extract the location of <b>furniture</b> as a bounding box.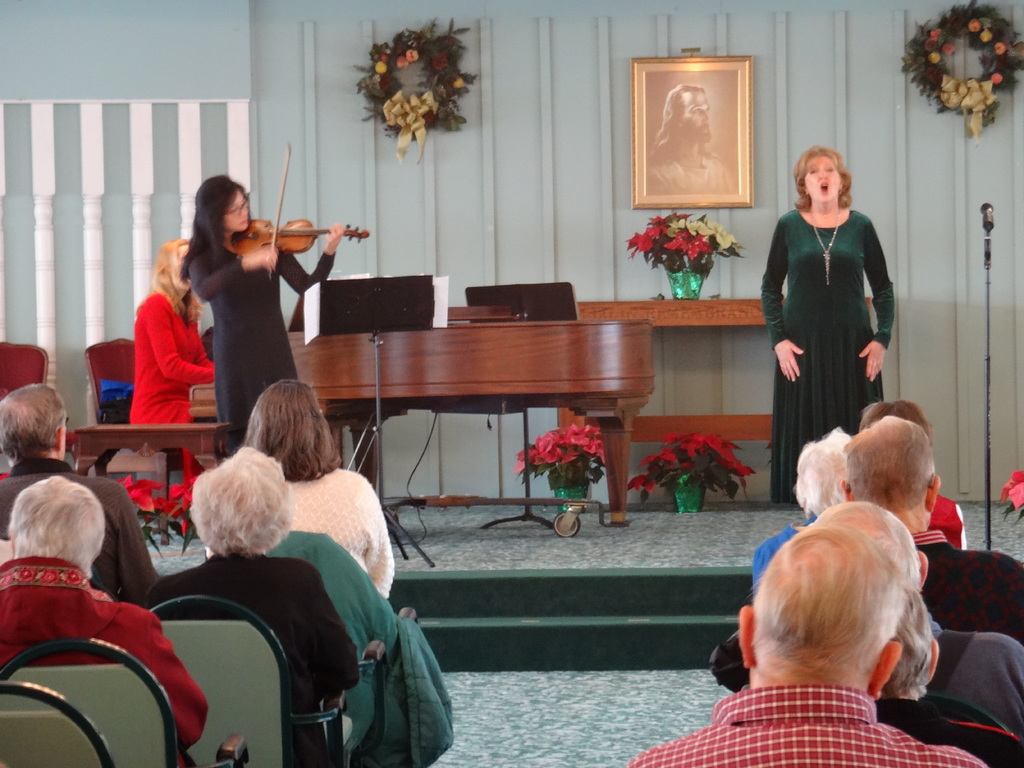
bbox(915, 691, 1012, 736).
